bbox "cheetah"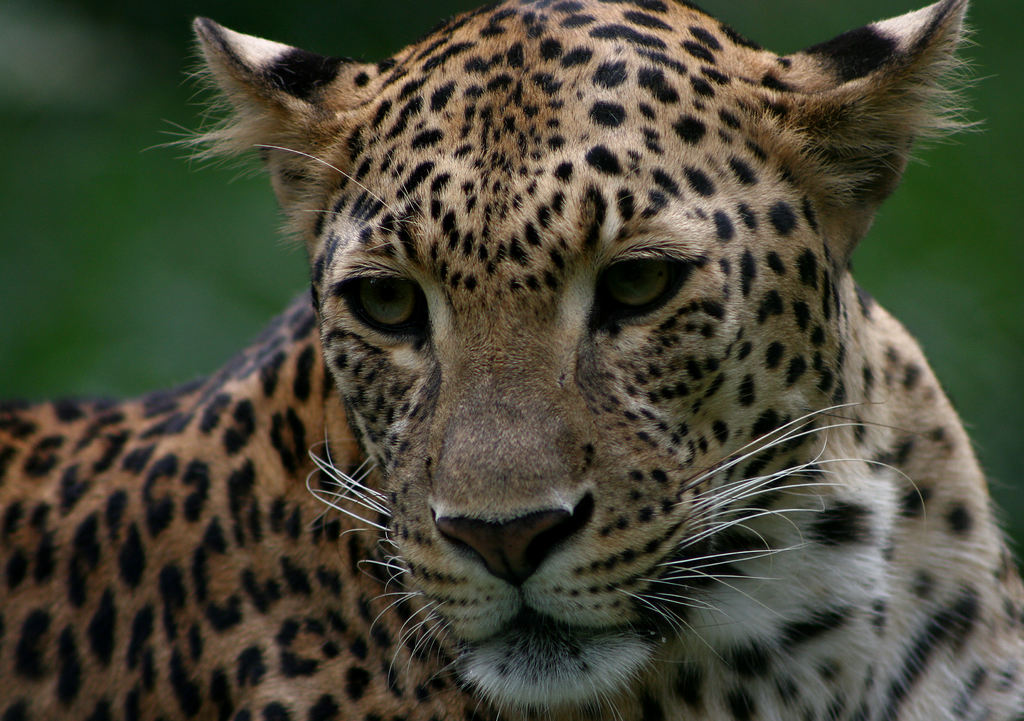
(0,0,1023,720)
